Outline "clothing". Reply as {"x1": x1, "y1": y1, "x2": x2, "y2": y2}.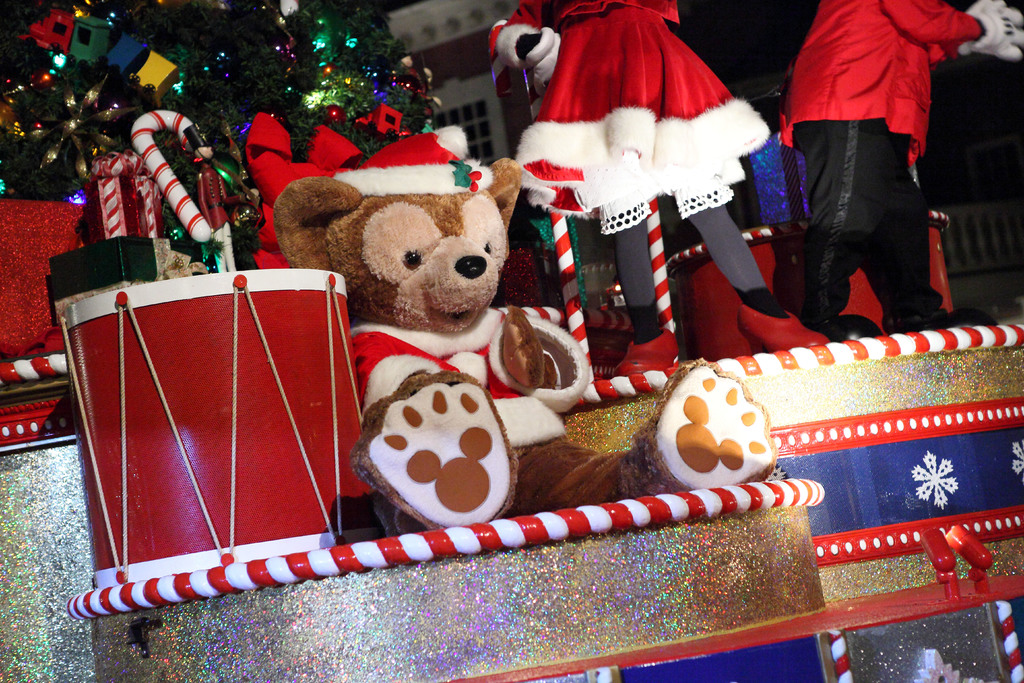
{"x1": 484, "y1": 0, "x2": 771, "y2": 241}.
